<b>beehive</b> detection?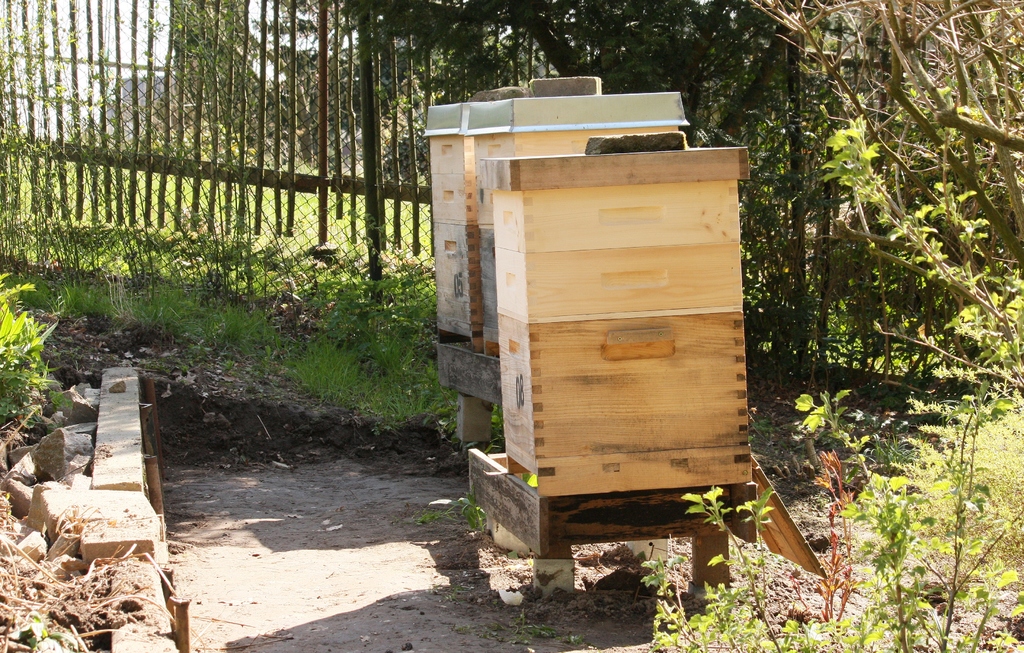
rect(480, 131, 753, 499)
